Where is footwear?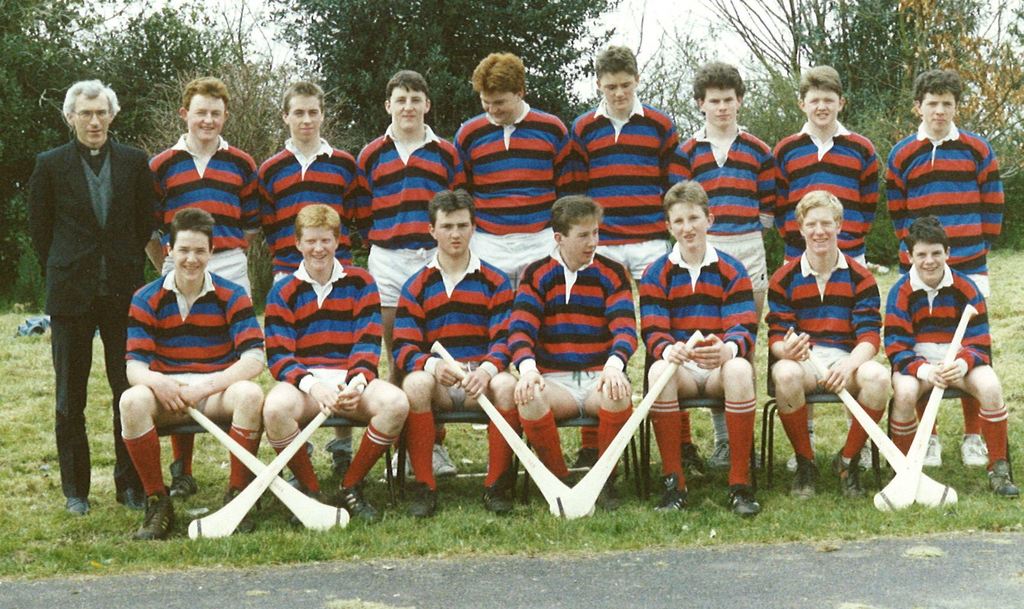
BBox(339, 491, 379, 522).
